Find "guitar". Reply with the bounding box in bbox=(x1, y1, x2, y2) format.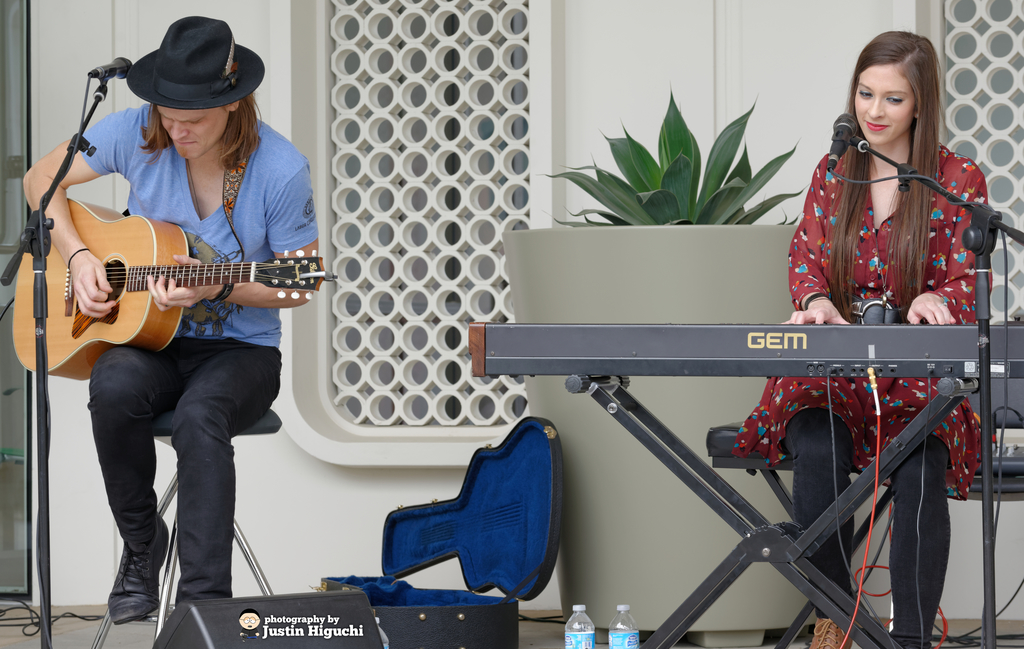
bbox=(8, 198, 339, 394).
